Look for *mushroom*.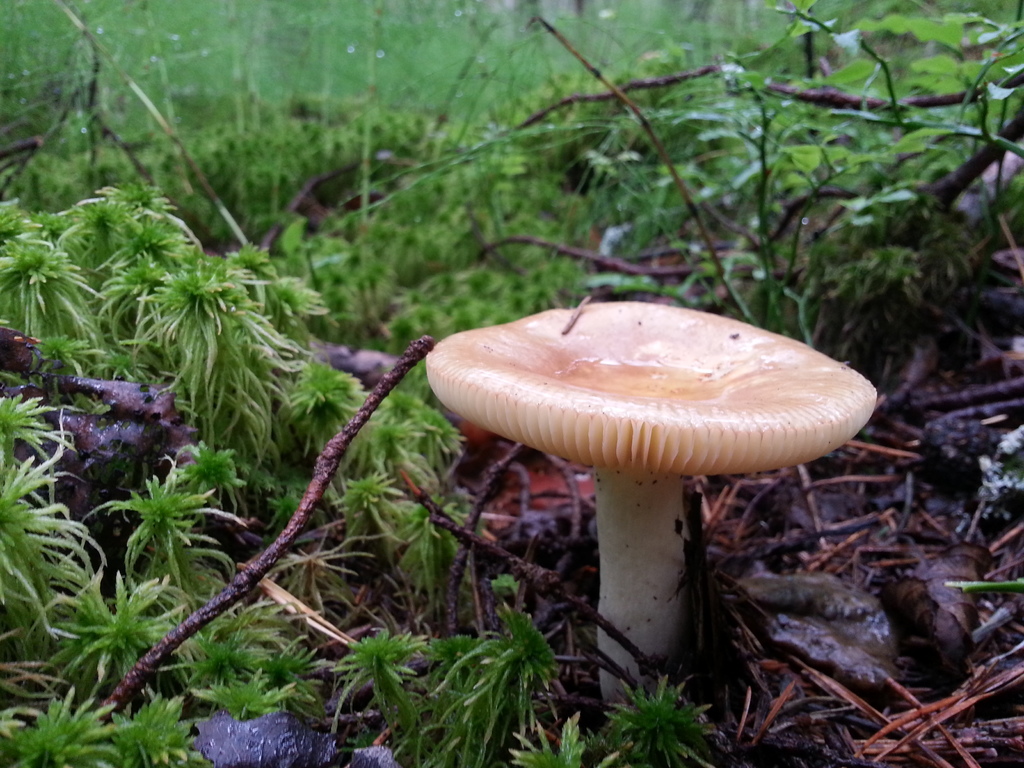
Found: 424/302/879/703.
